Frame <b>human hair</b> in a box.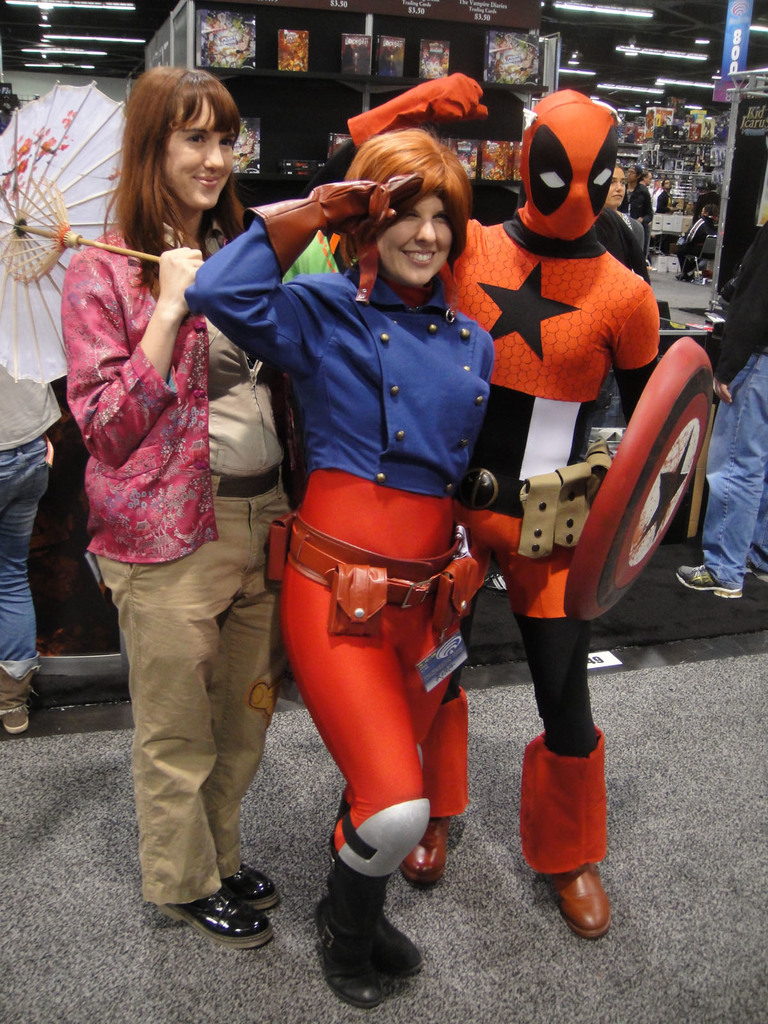
[x1=337, y1=116, x2=479, y2=253].
